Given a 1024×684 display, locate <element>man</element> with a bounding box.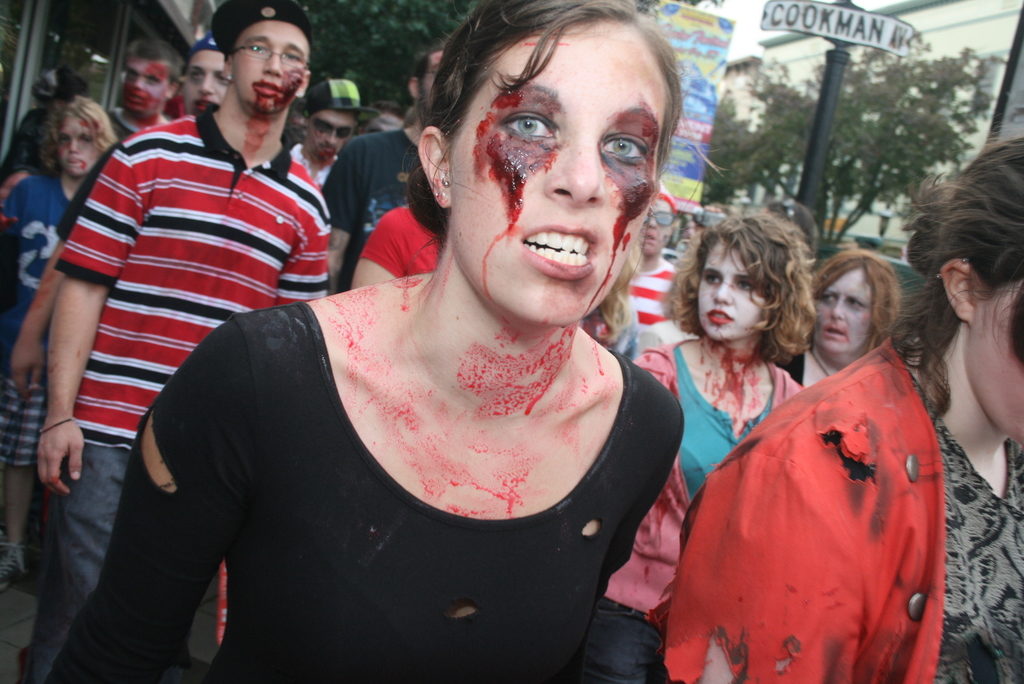
Located: 628,190,685,341.
